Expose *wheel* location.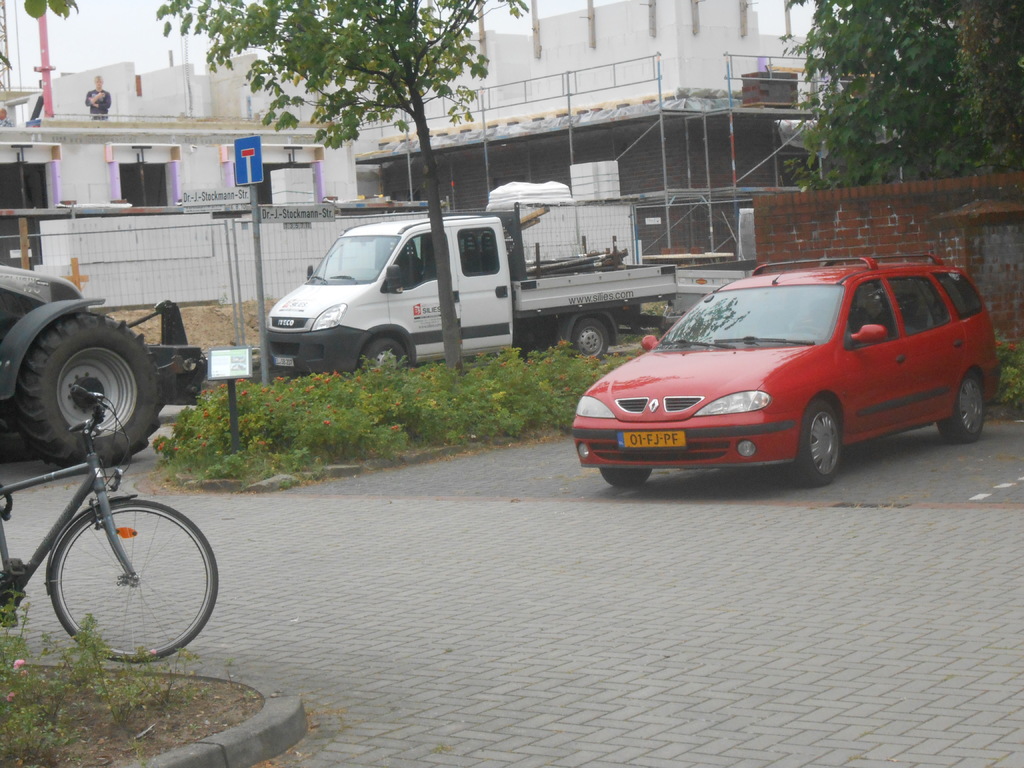
Exposed at 938:373:981:442.
